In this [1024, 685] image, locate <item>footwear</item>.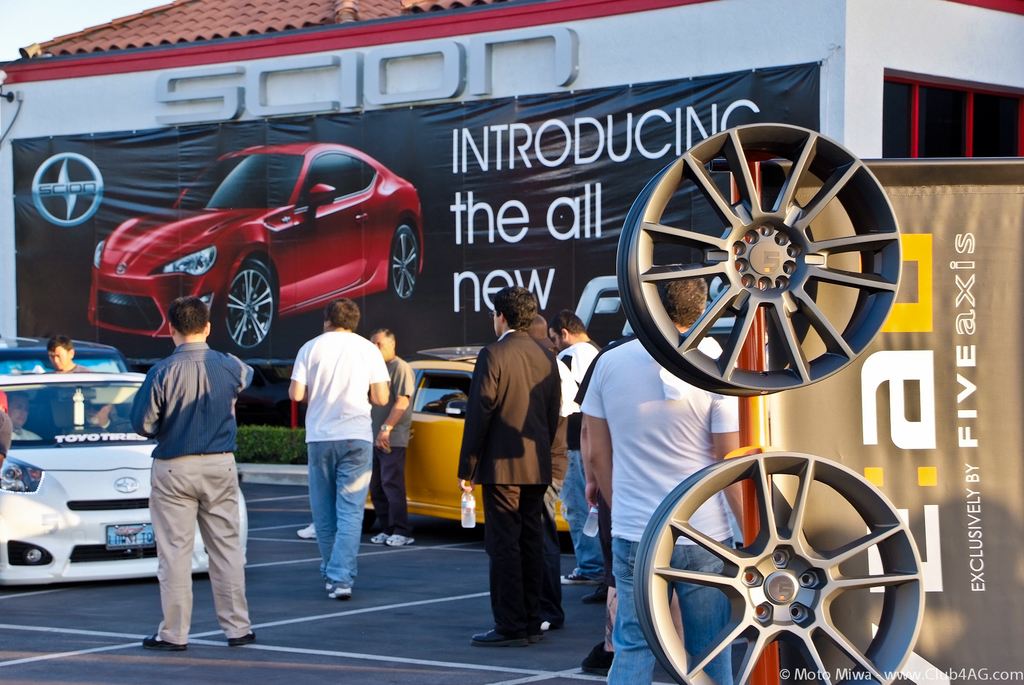
Bounding box: [x1=367, y1=533, x2=390, y2=542].
